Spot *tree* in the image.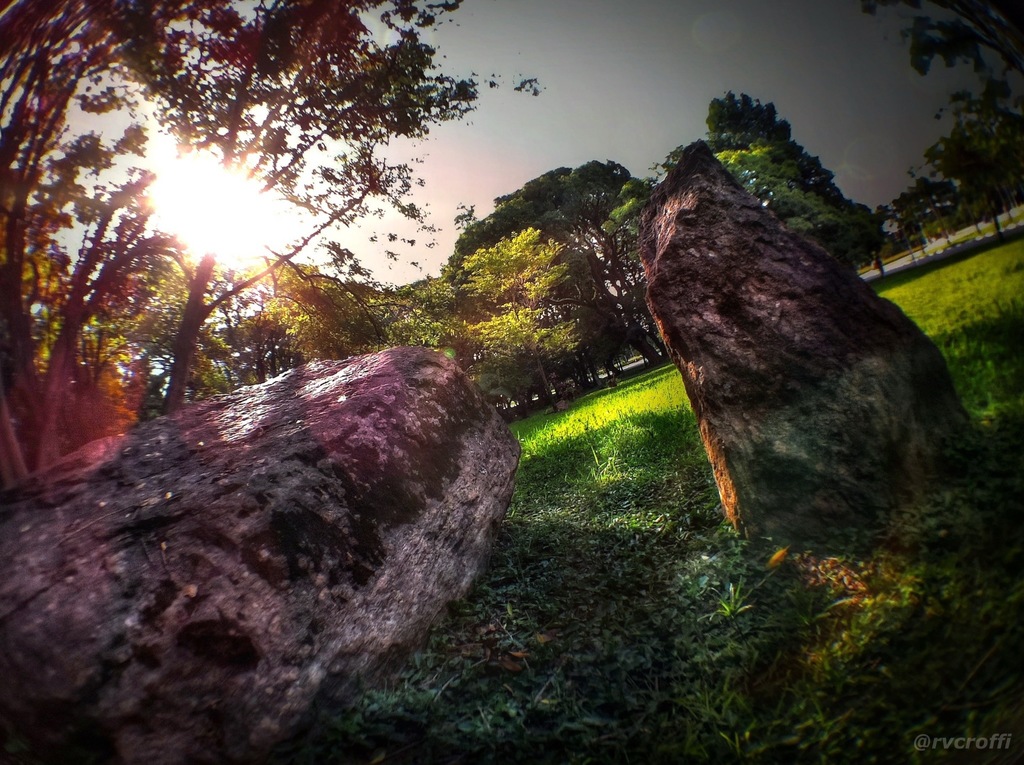
*tree* found at Rect(655, 138, 688, 177).
